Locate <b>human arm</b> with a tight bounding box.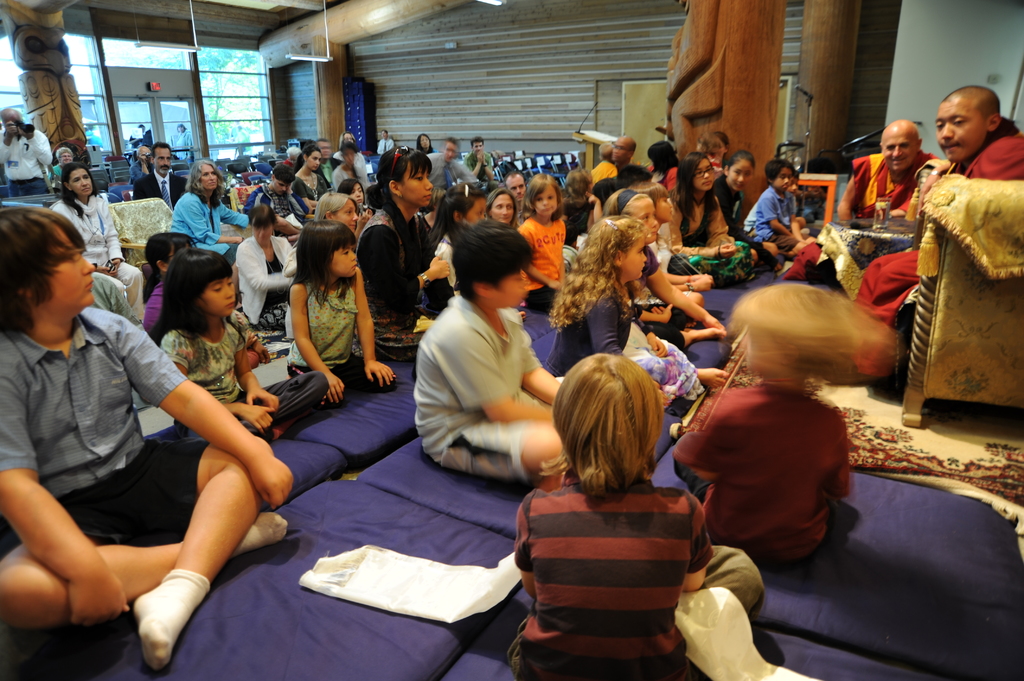
l=172, t=195, r=246, b=244.
